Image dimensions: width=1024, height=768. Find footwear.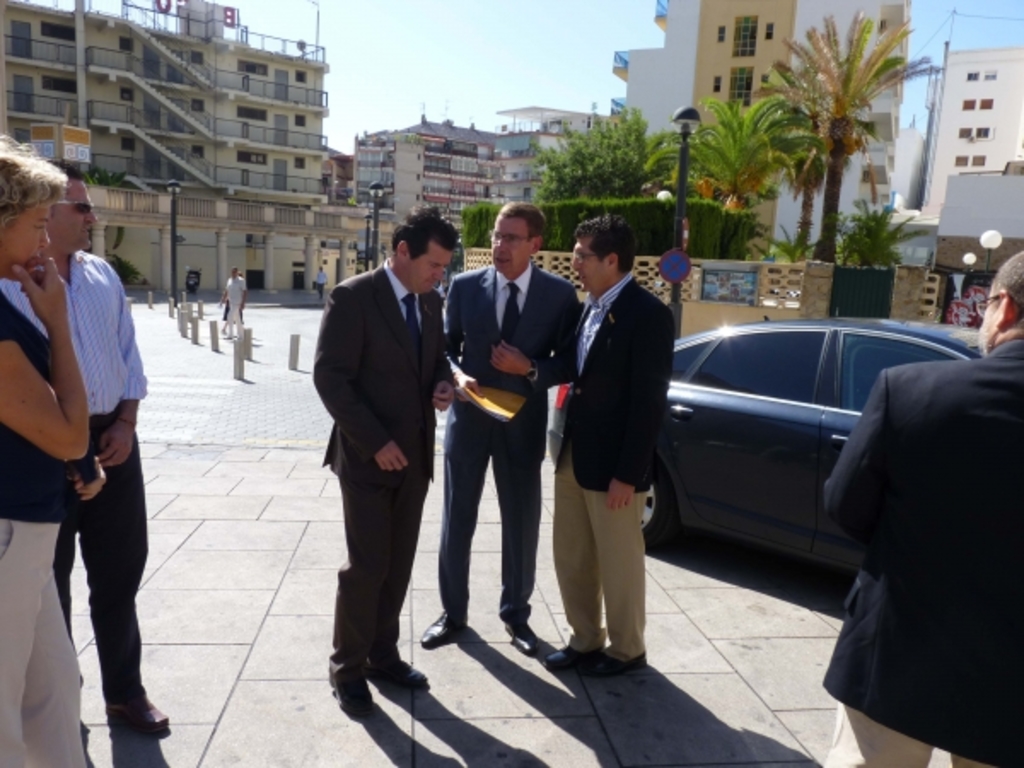
580, 652, 645, 678.
